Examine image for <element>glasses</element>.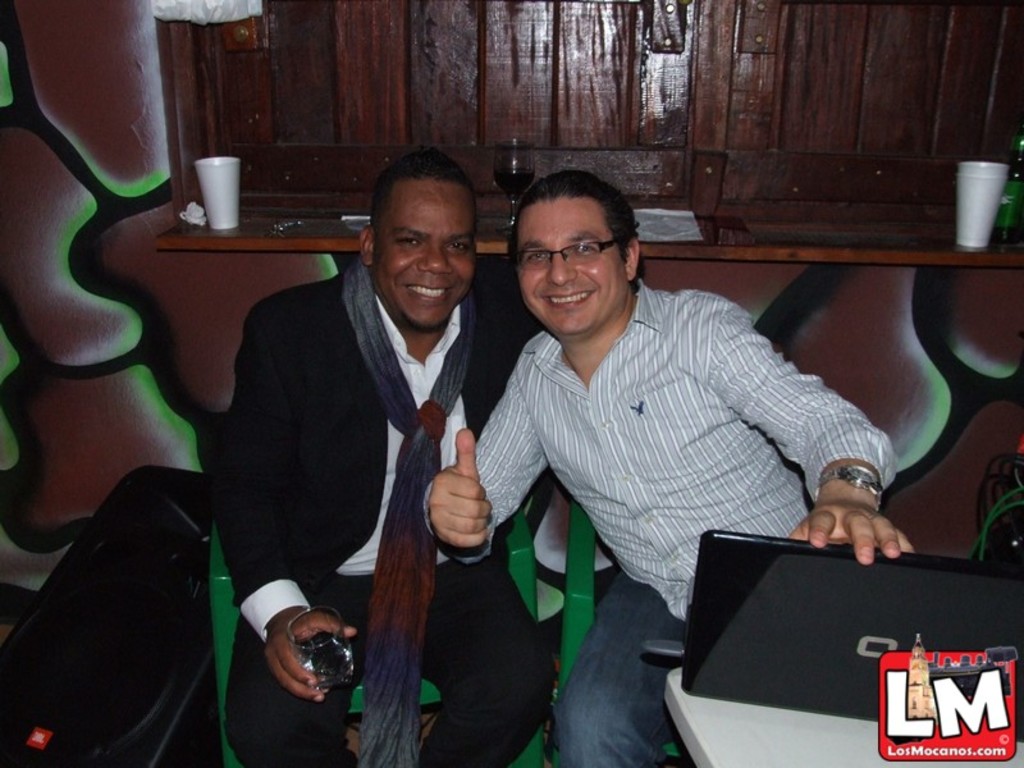
Examination result: box(511, 227, 640, 276).
